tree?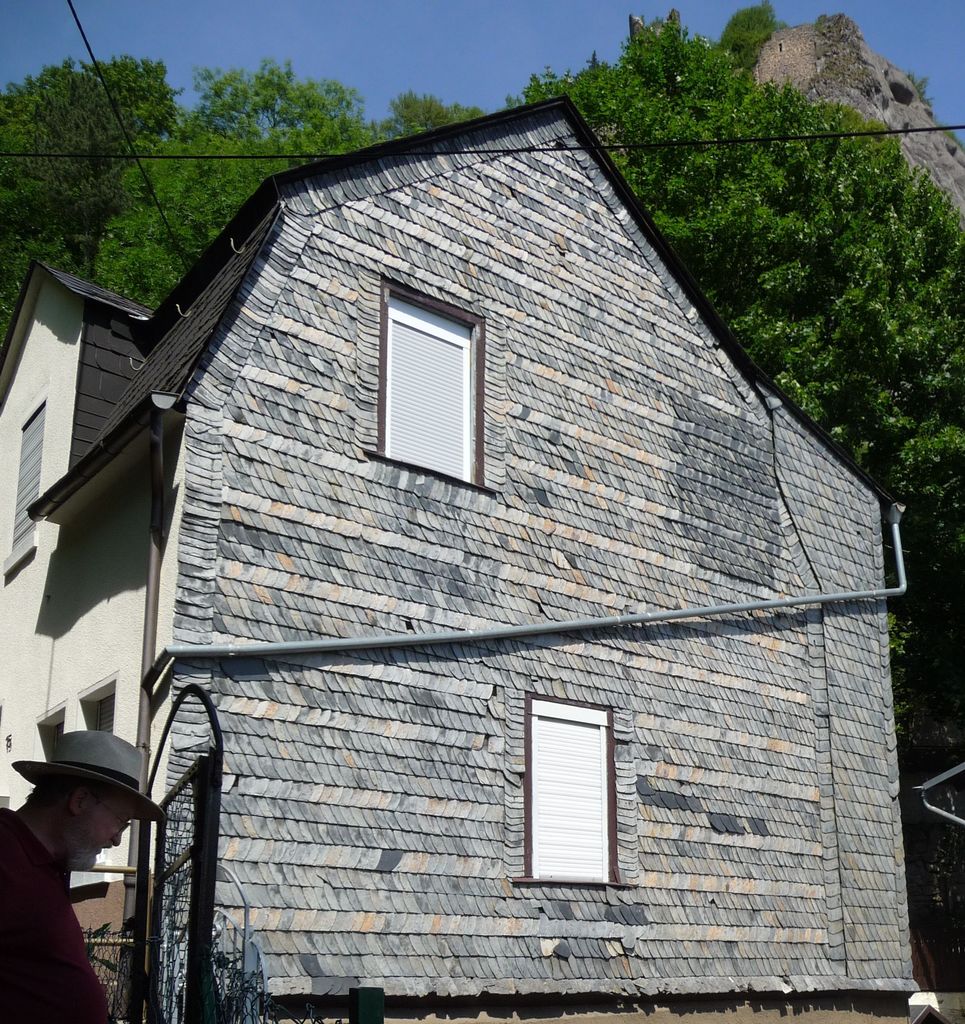
{"x1": 0, "y1": 55, "x2": 483, "y2": 356}
